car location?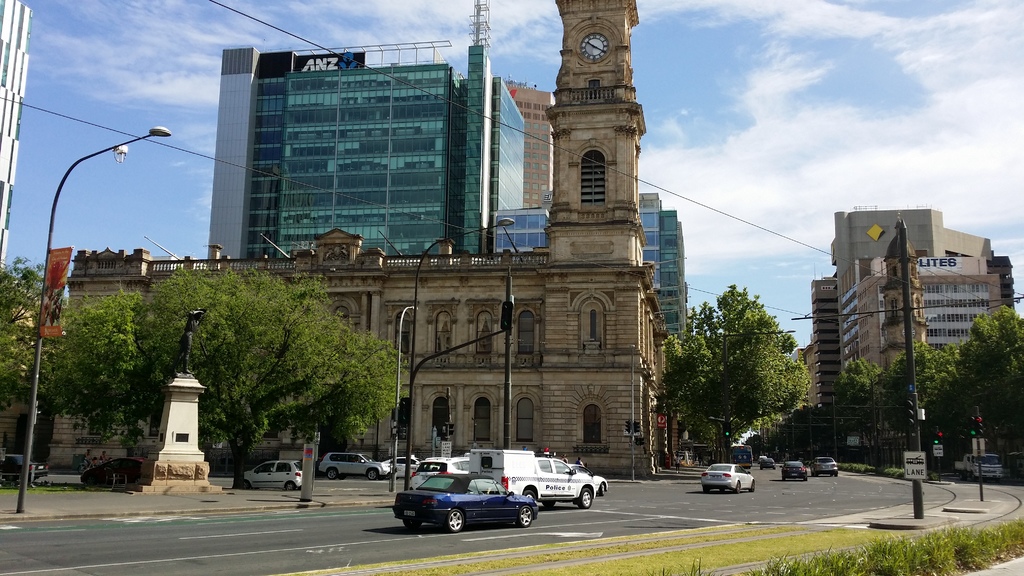
bbox=[240, 461, 307, 490]
